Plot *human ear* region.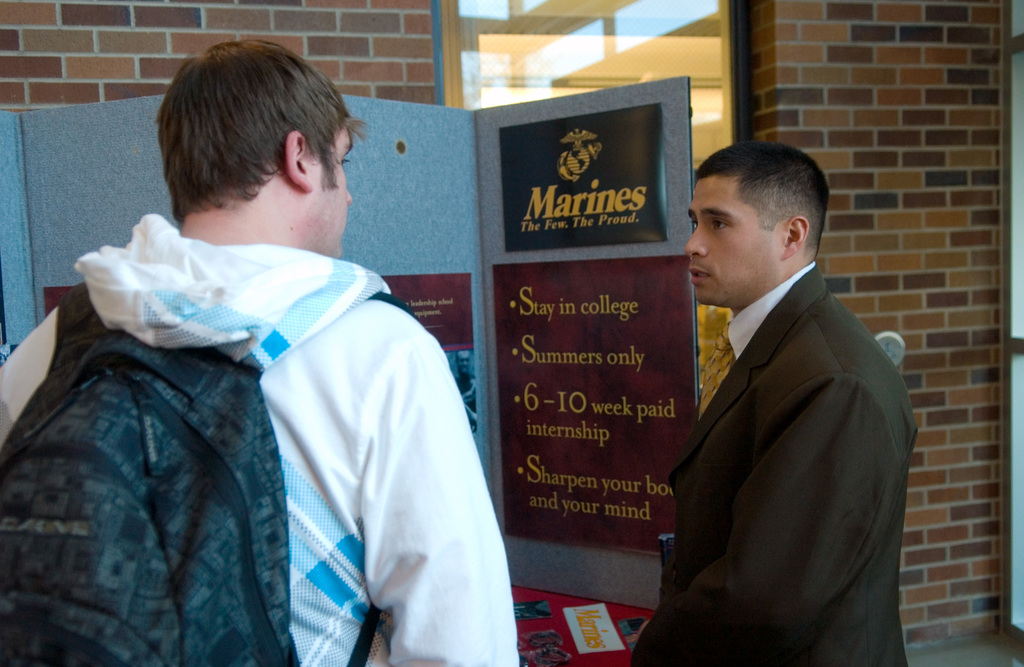
Plotted at crop(283, 129, 314, 193).
